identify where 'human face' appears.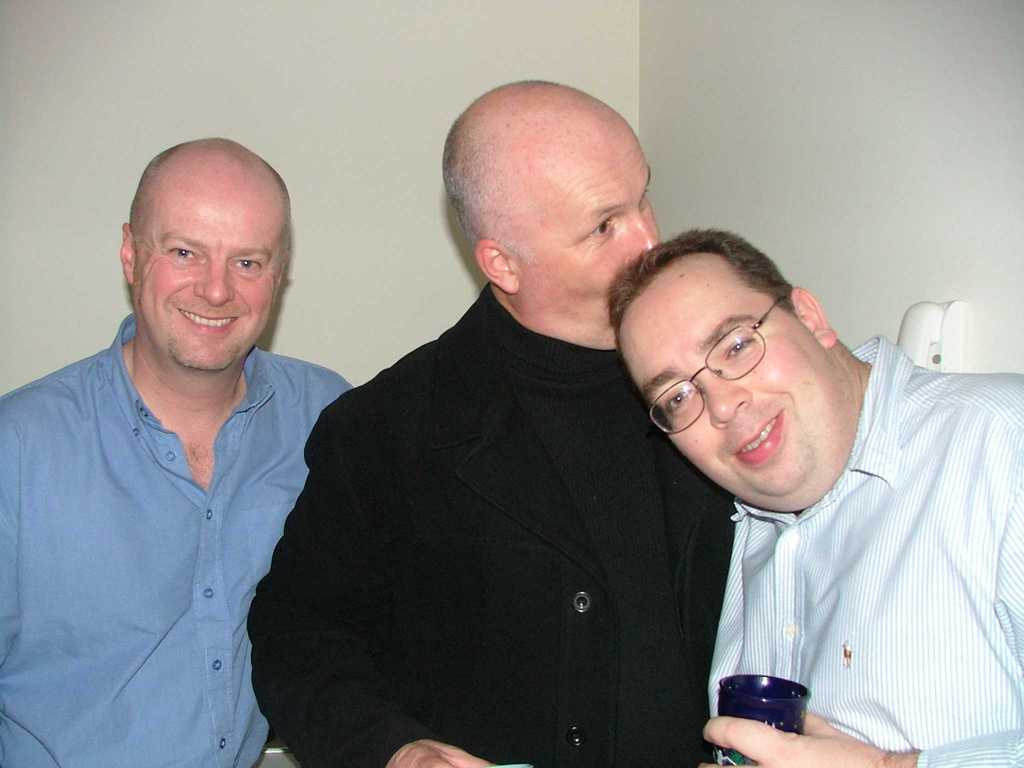
Appears at <box>628,302,824,498</box>.
